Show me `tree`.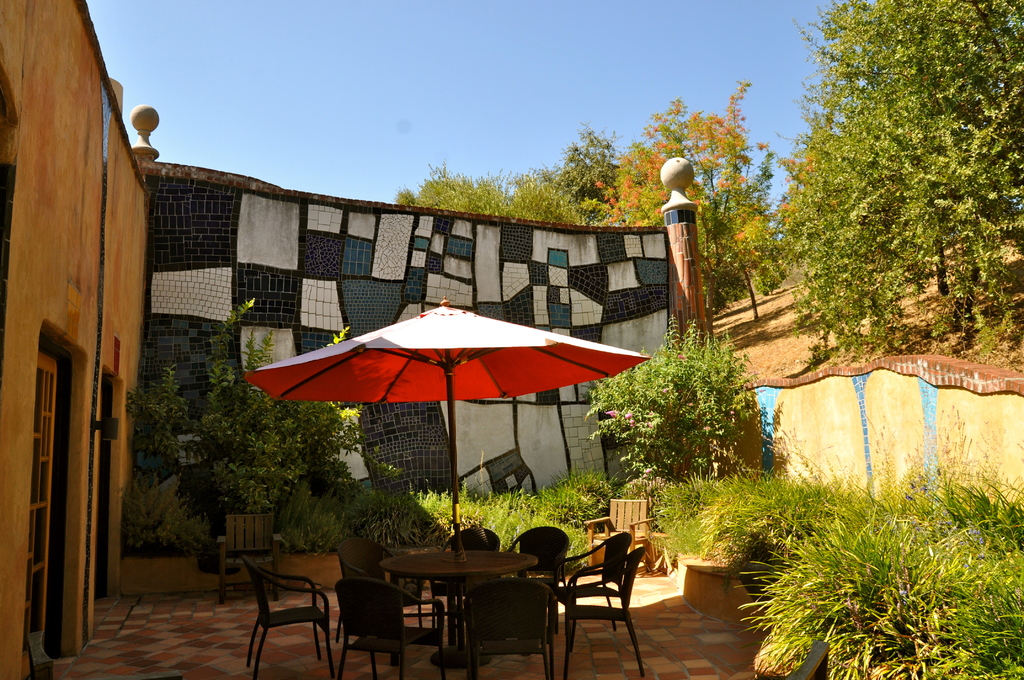
`tree` is here: locate(582, 316, 763, 495).
